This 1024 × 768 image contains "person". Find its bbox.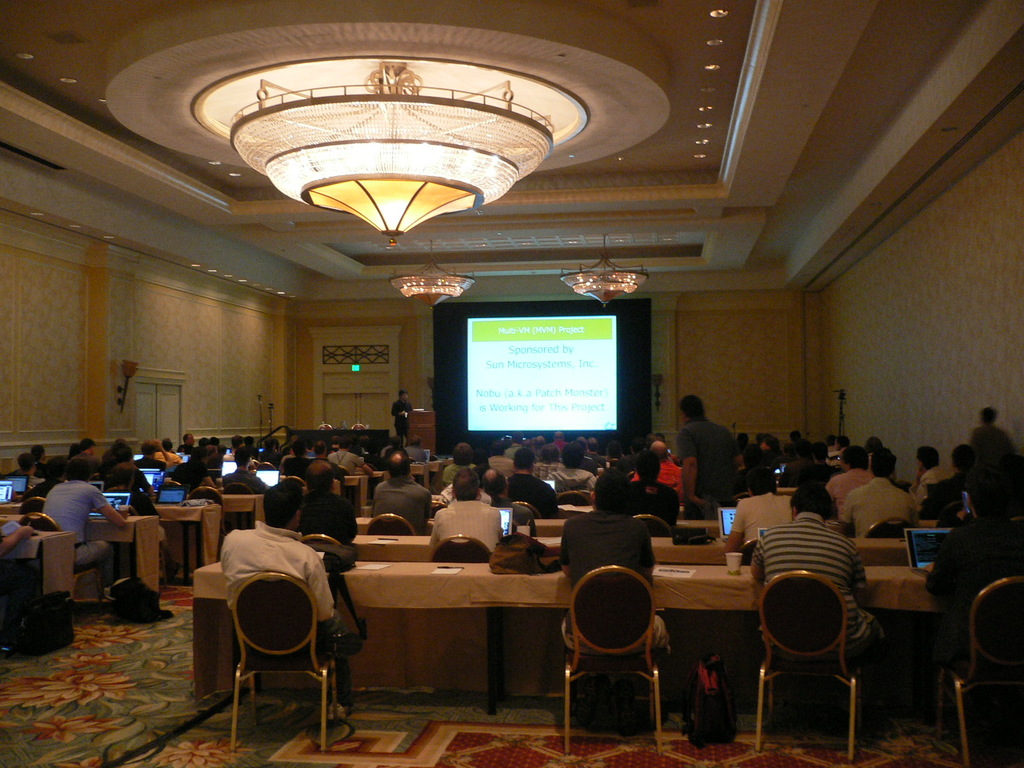
431,466,499,563.
